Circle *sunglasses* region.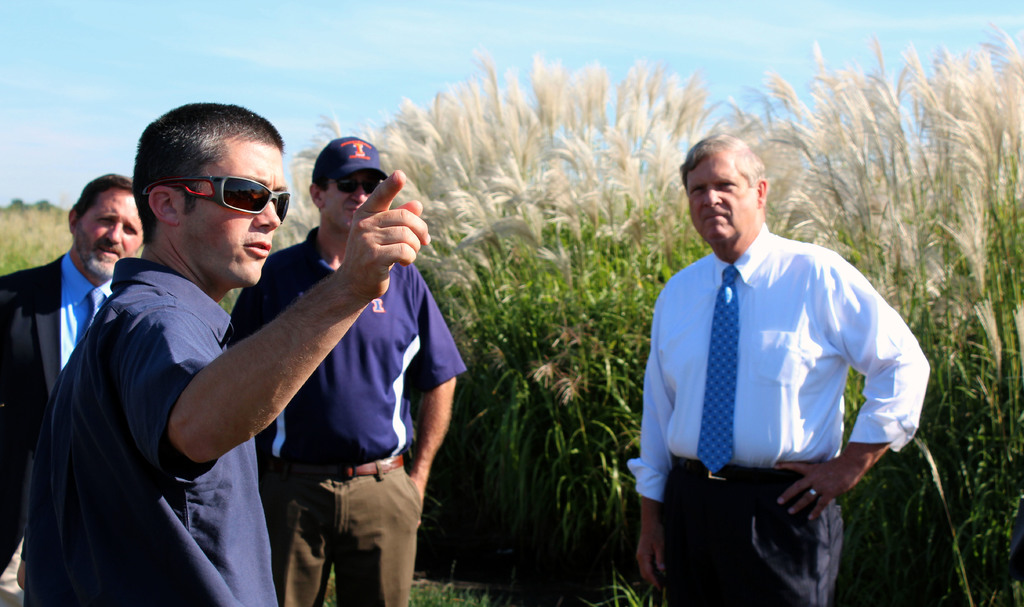
Region: [140,169,294,227].
